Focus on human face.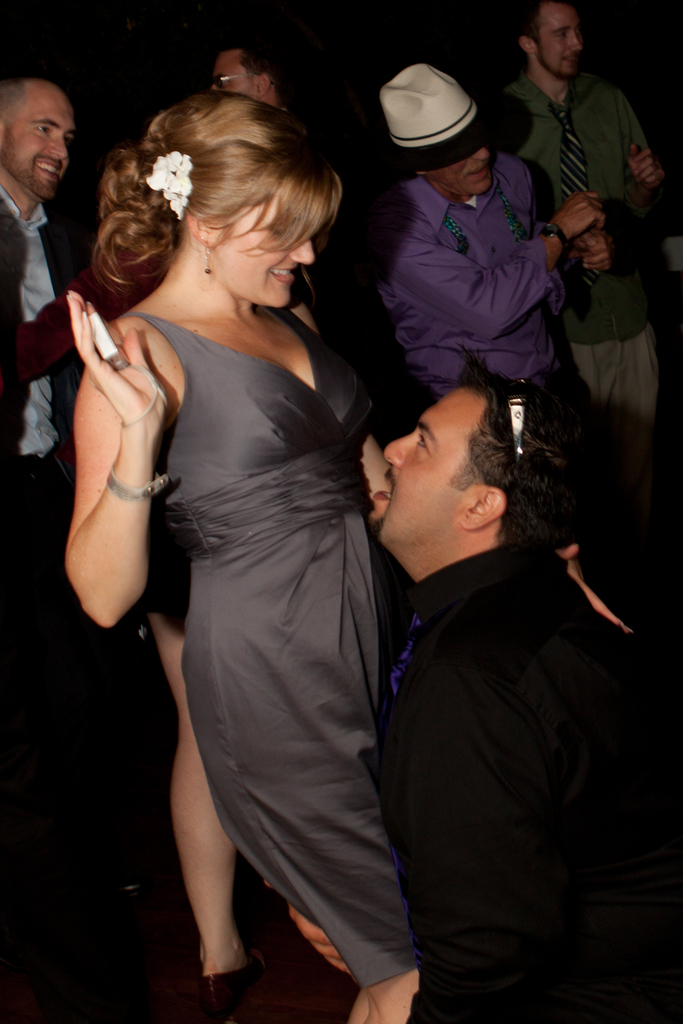
Focused at 535:1:582:76.
